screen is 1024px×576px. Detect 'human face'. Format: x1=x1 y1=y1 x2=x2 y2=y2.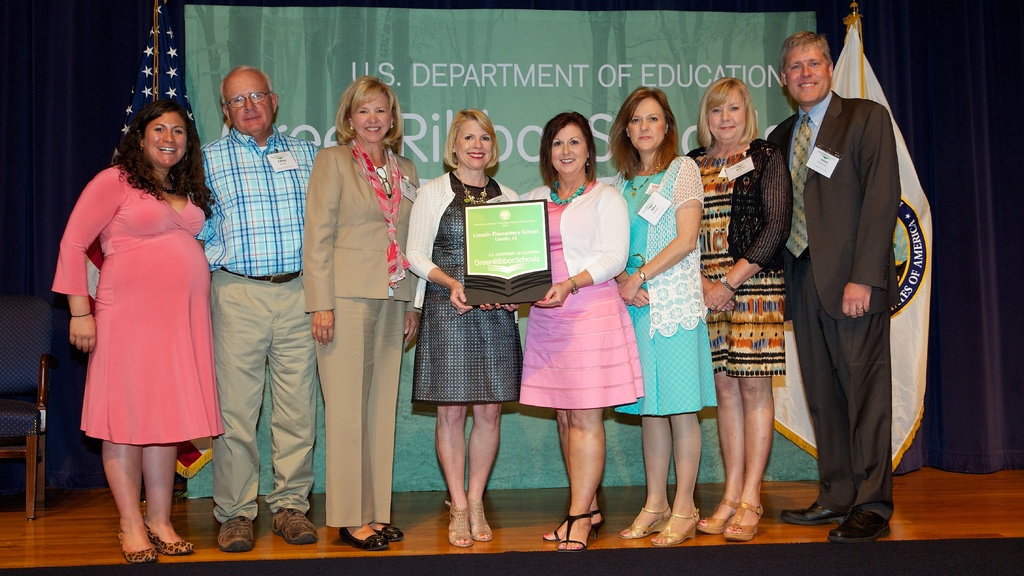
x1=553 y1=123 x2=587 y2=170.
